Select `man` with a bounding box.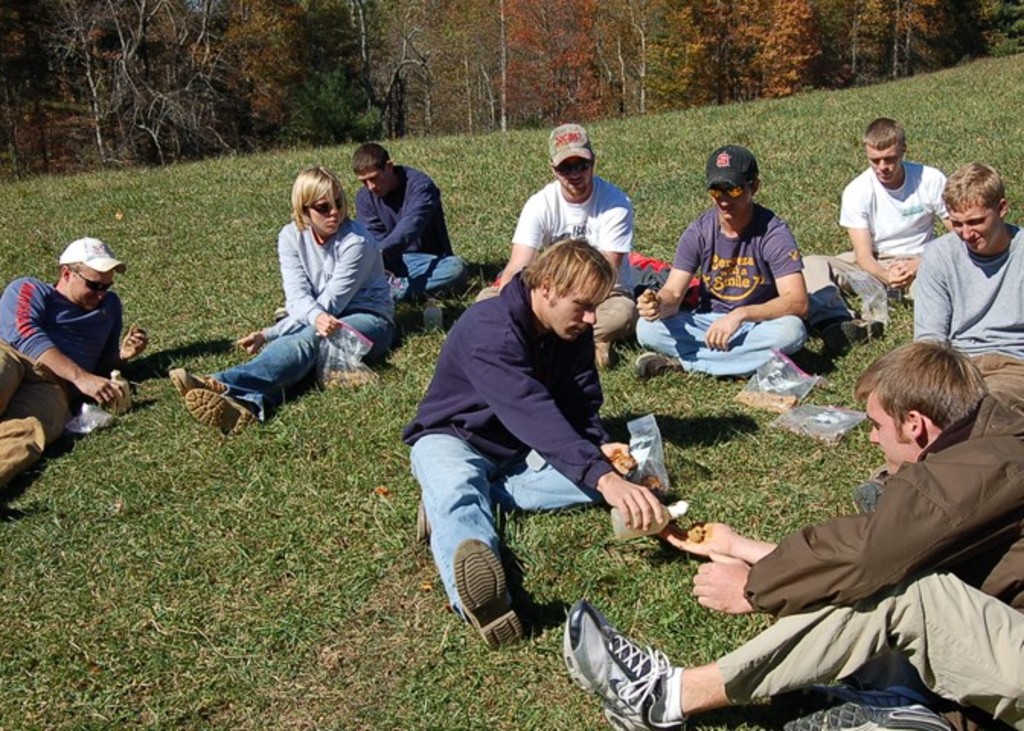
806:114:962:347.
